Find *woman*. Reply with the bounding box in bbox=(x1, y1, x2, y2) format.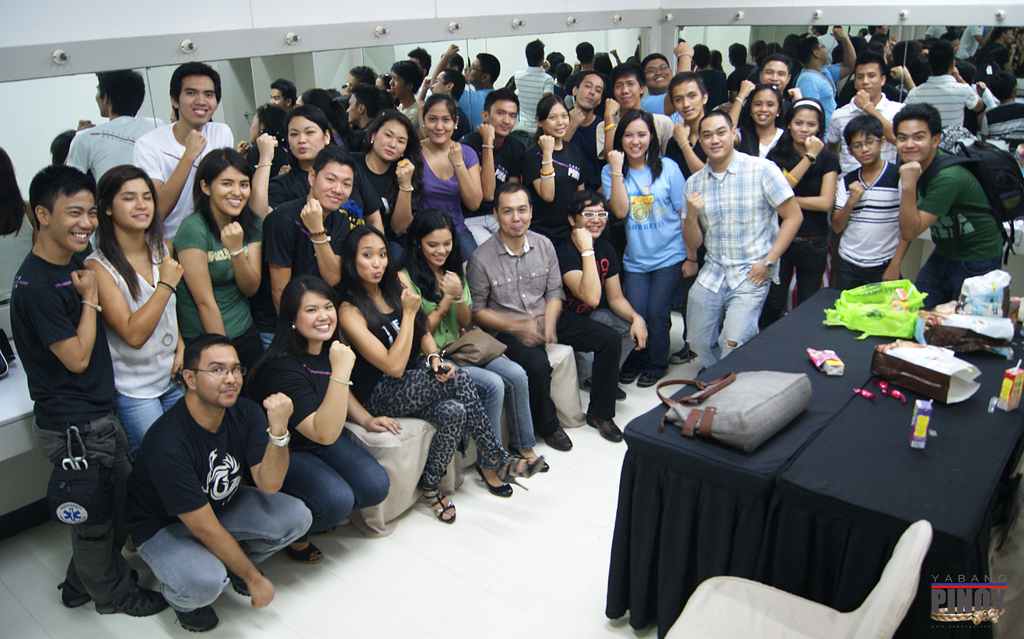
bbox=(245, 105, 390, 236).
